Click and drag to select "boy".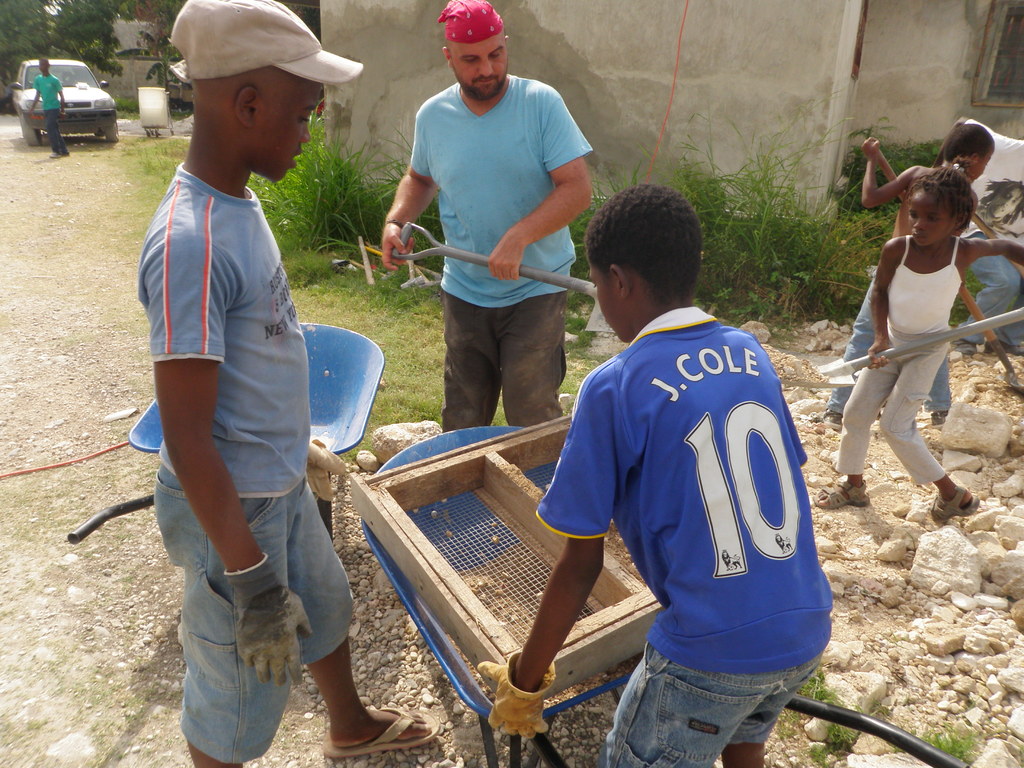
Selection: [124, 0, 455, 767].
